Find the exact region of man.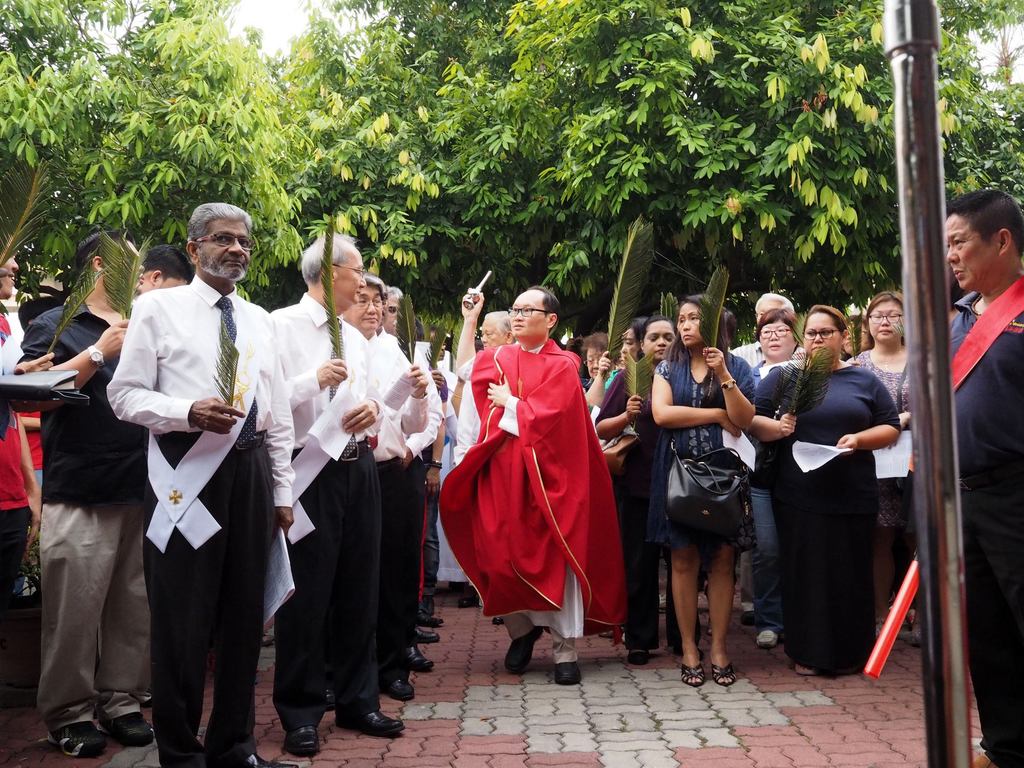
Exact region: (x1=104, y1=200, x2=304, y2=767).
